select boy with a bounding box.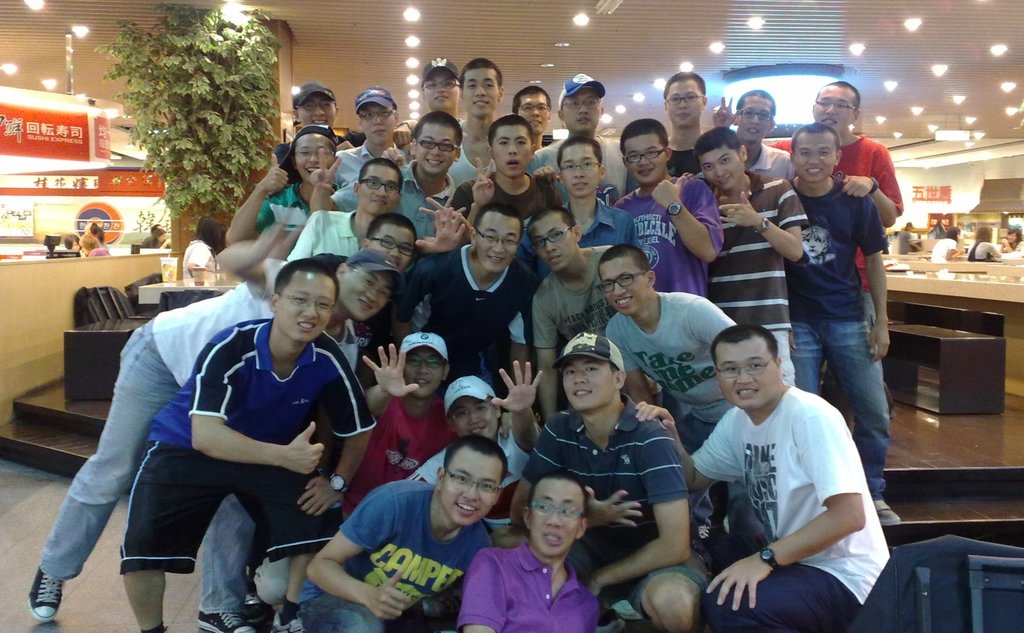
crop(675, 137, 808, 396).
